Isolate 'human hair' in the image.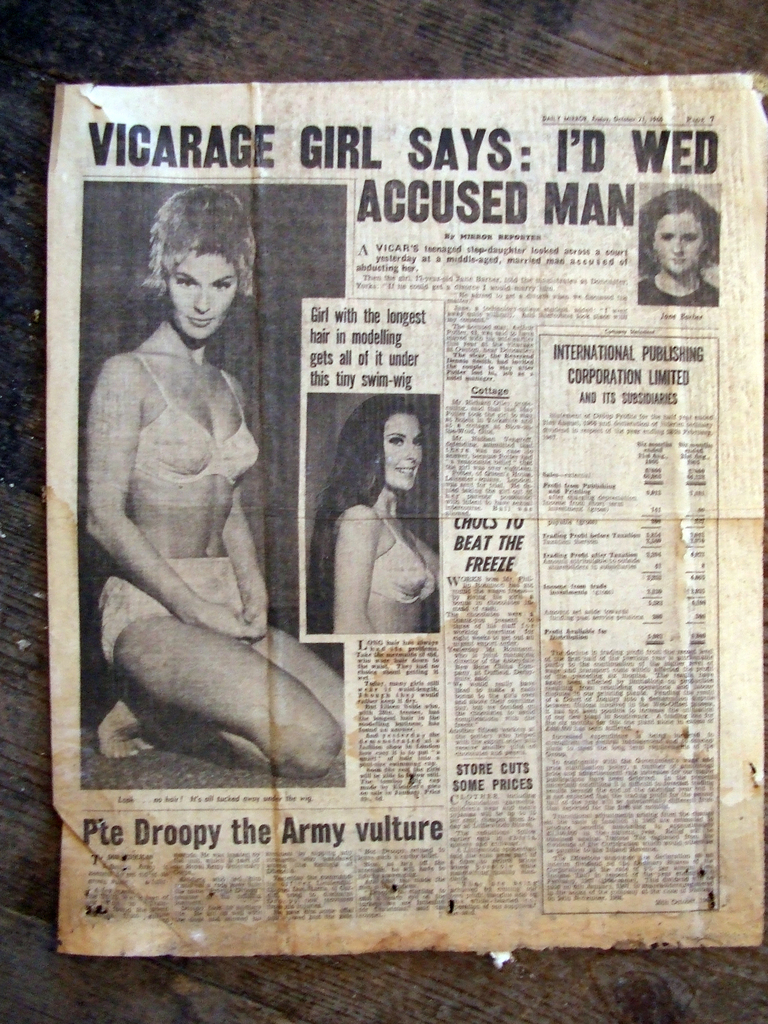
Isolated region: locate(300, 398, 442, 646).
